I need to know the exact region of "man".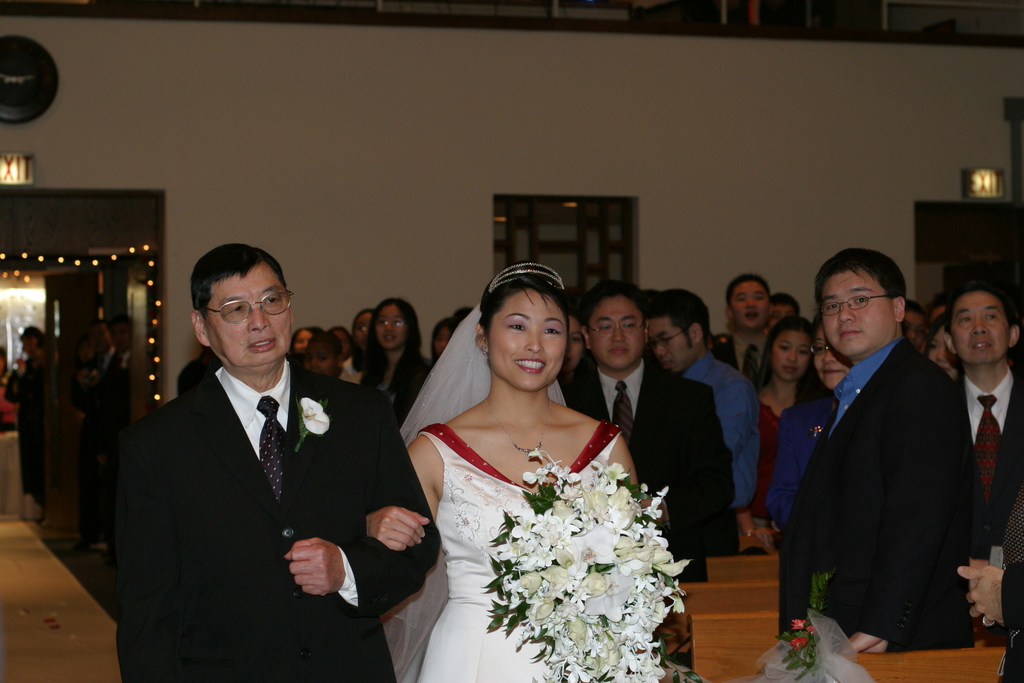
Region: 902 281 1023 555.
